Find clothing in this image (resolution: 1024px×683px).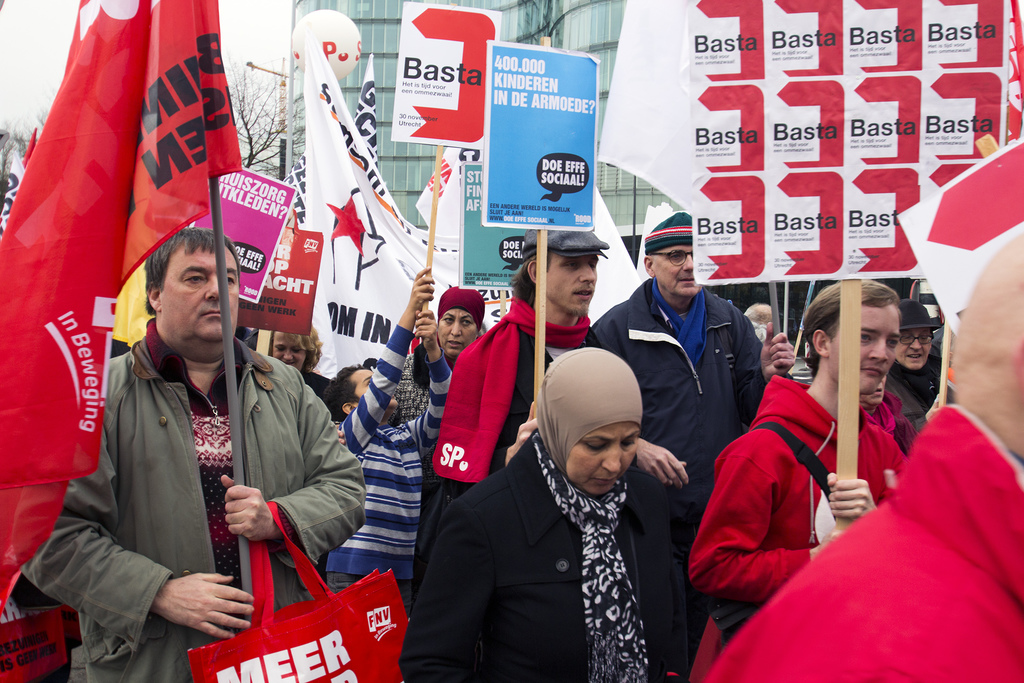
region(241, 327, 266, 358).
